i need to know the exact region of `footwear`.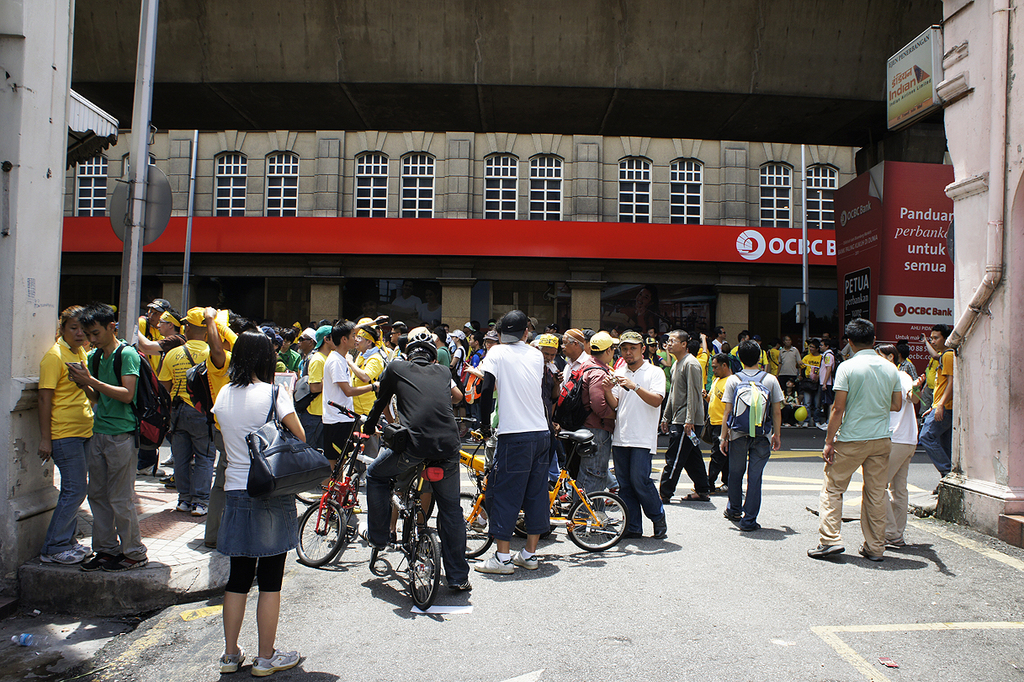
Region: bbox=[804, 538, 846, 553].
